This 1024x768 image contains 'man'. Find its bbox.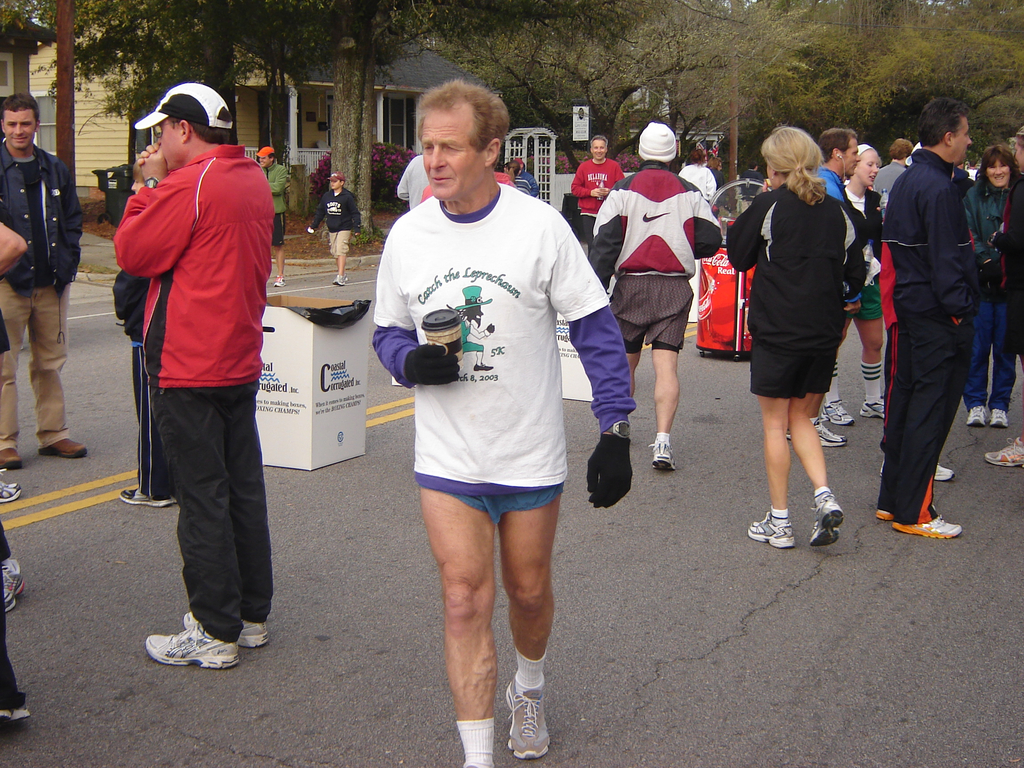
(x1=256, y1=143, x2=287, y2=288).
